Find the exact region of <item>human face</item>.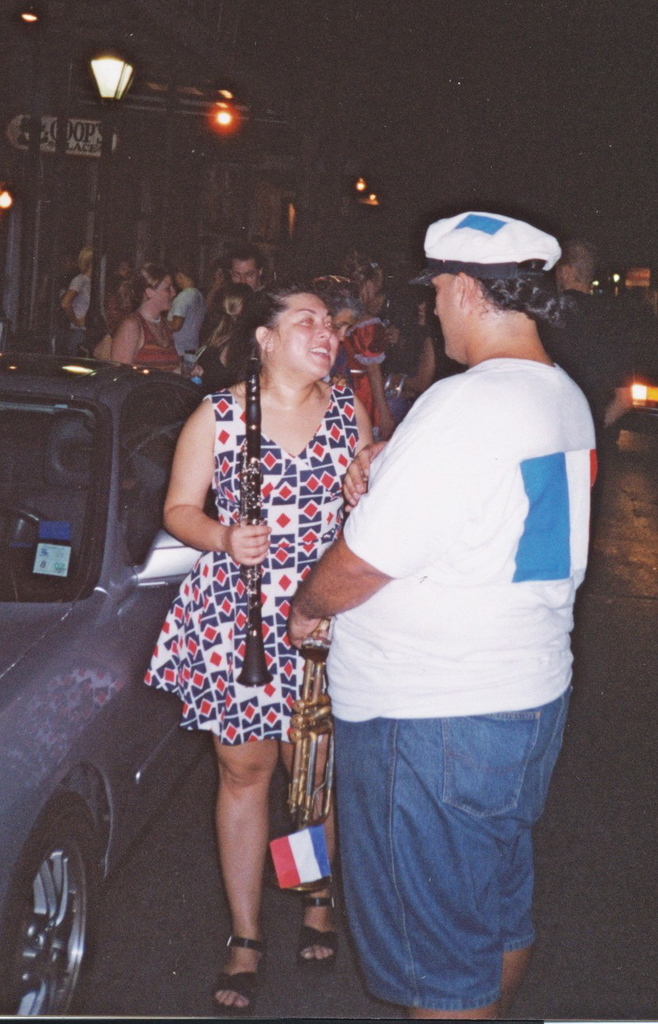
Exact region: l=150, t=276, r=172, b=309.
